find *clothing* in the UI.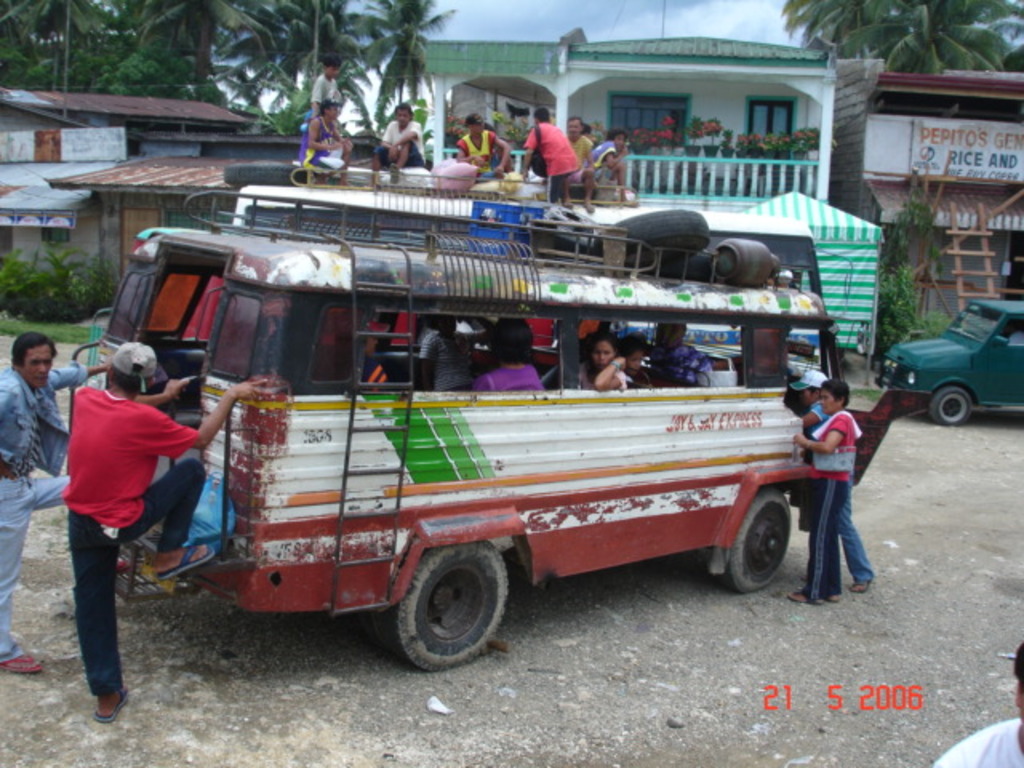
UI element at bbox=[426, 326, 474, 390].
